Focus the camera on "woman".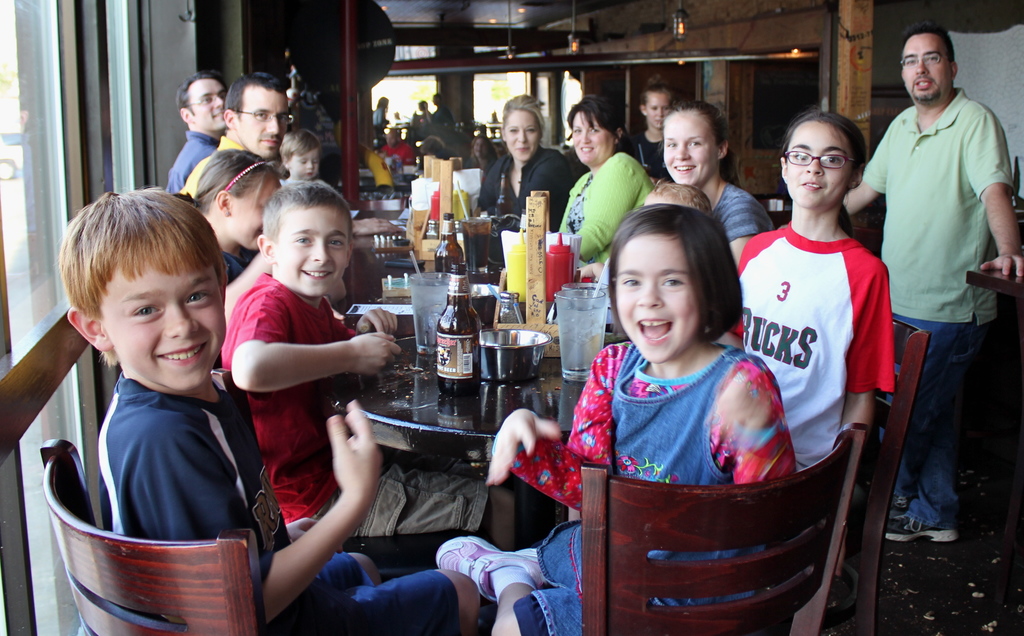
Focus region: {"x1": 476, "y1": 97, "x2": 572, "y2": 232}.
